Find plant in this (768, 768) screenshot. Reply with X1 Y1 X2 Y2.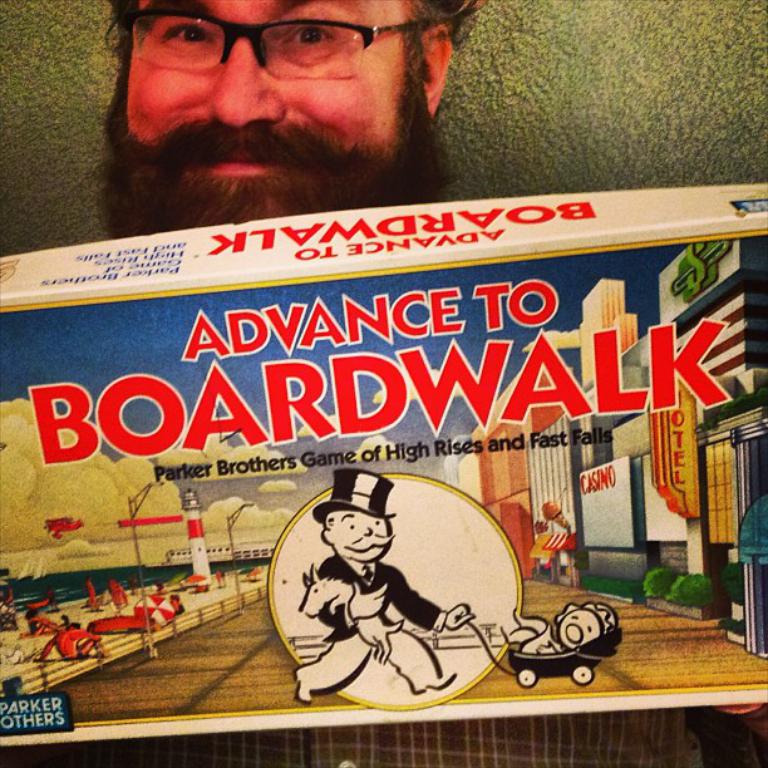
639 560 688 600.
